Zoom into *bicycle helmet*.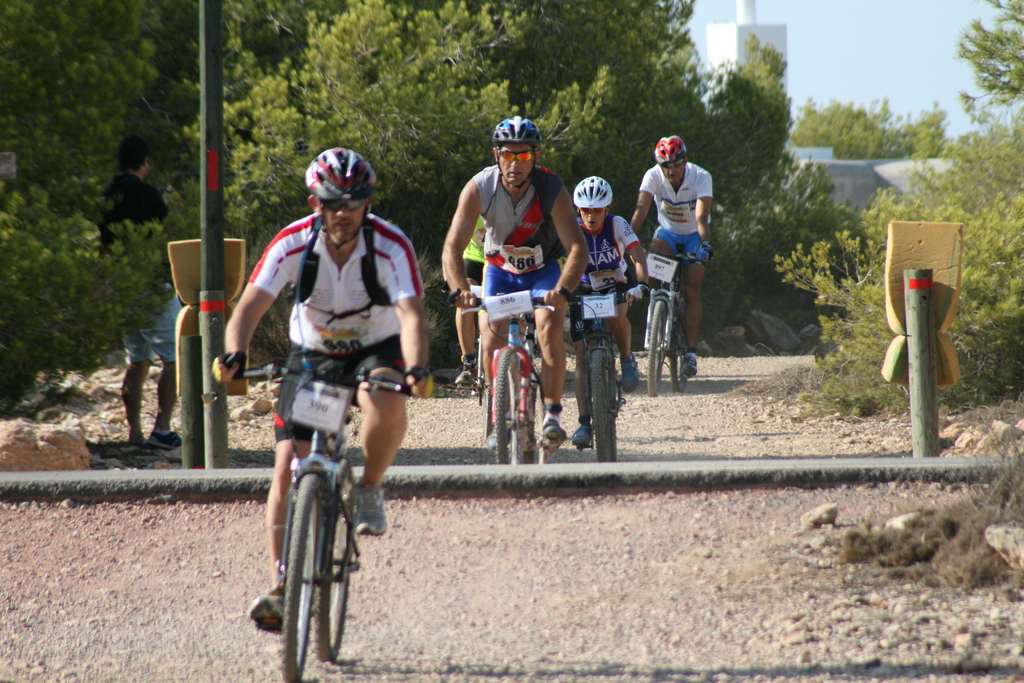
Zoom target: locate(658, 136, 686, 159).
